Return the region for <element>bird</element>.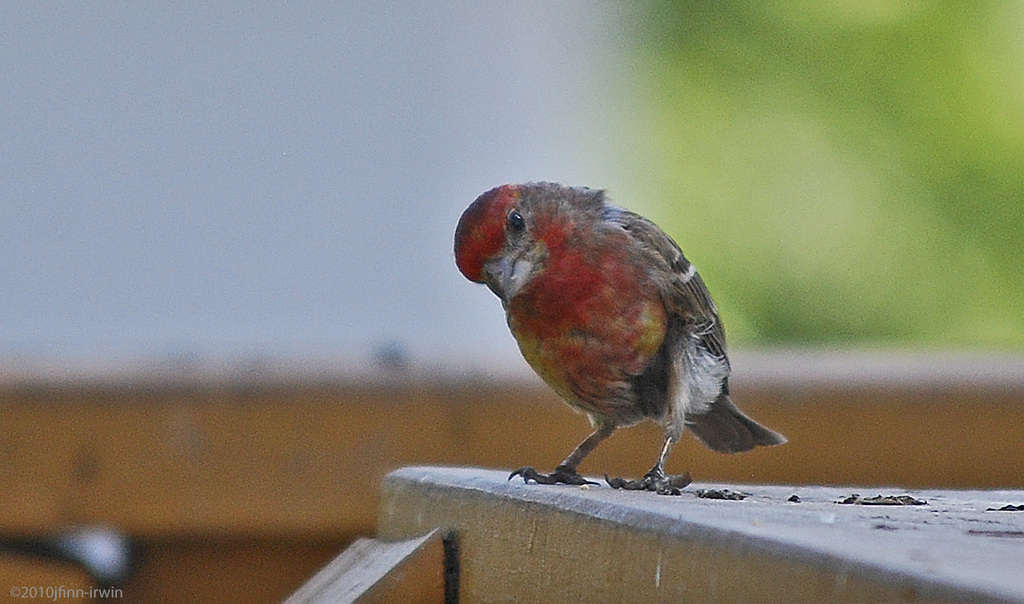
452 184 791 507.
